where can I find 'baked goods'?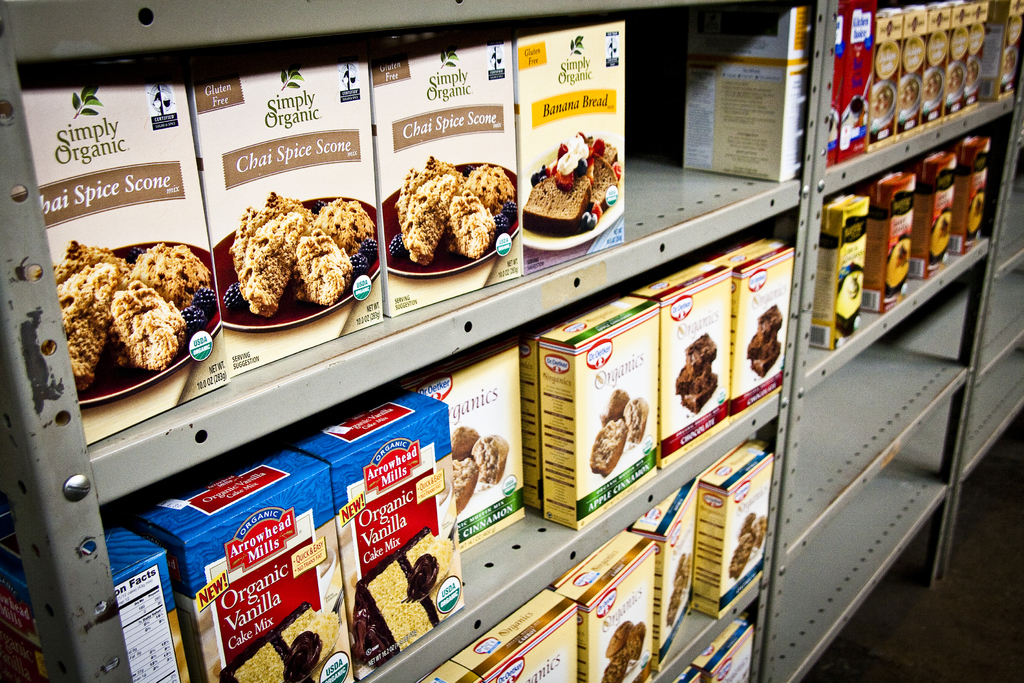
You can find it at region(667, 557, 689, 630).
